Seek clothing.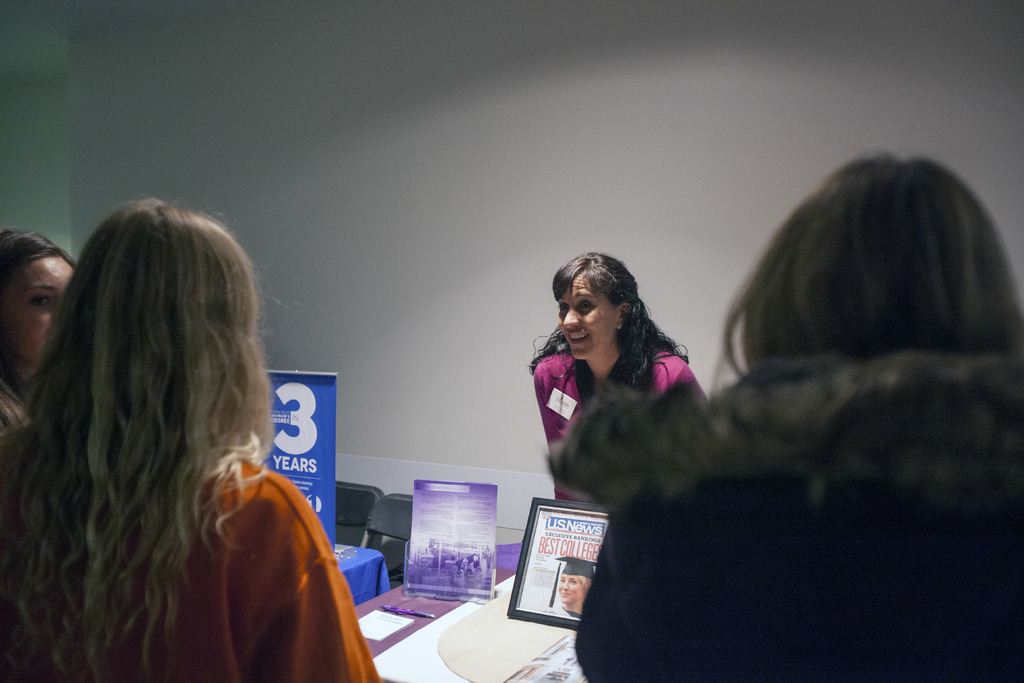
(x1=0, y1=446, x2=385, y2=682).
